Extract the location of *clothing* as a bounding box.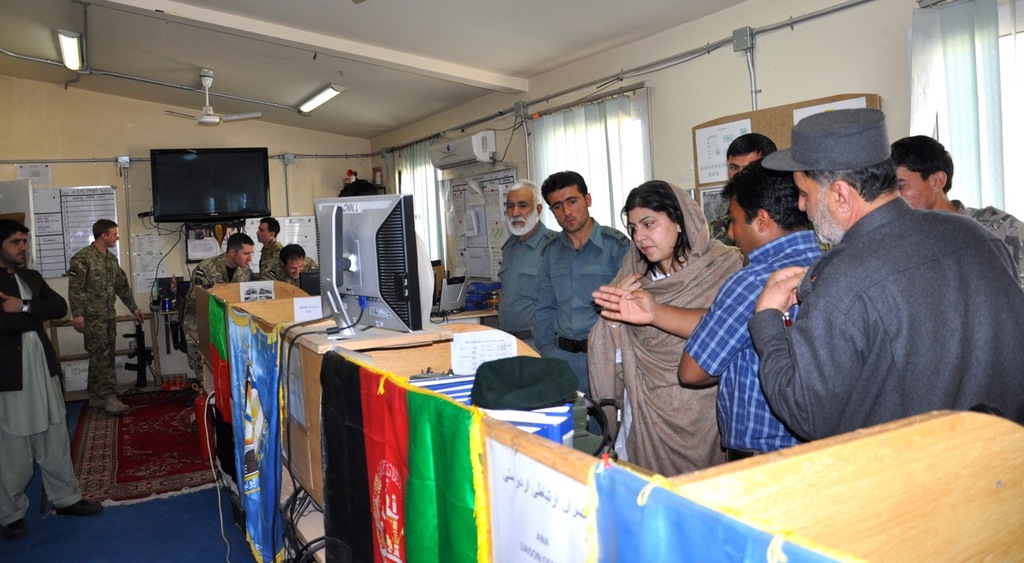
detection(0, 266, 81, 529).
